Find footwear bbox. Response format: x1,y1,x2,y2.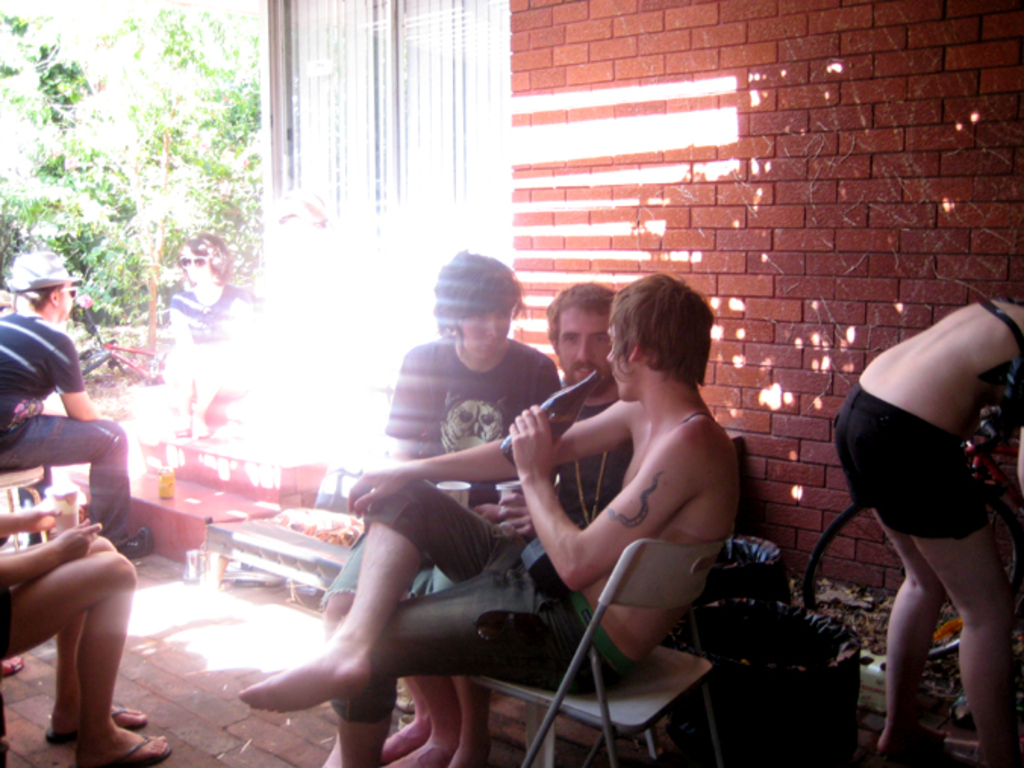
118,526,151,559.
